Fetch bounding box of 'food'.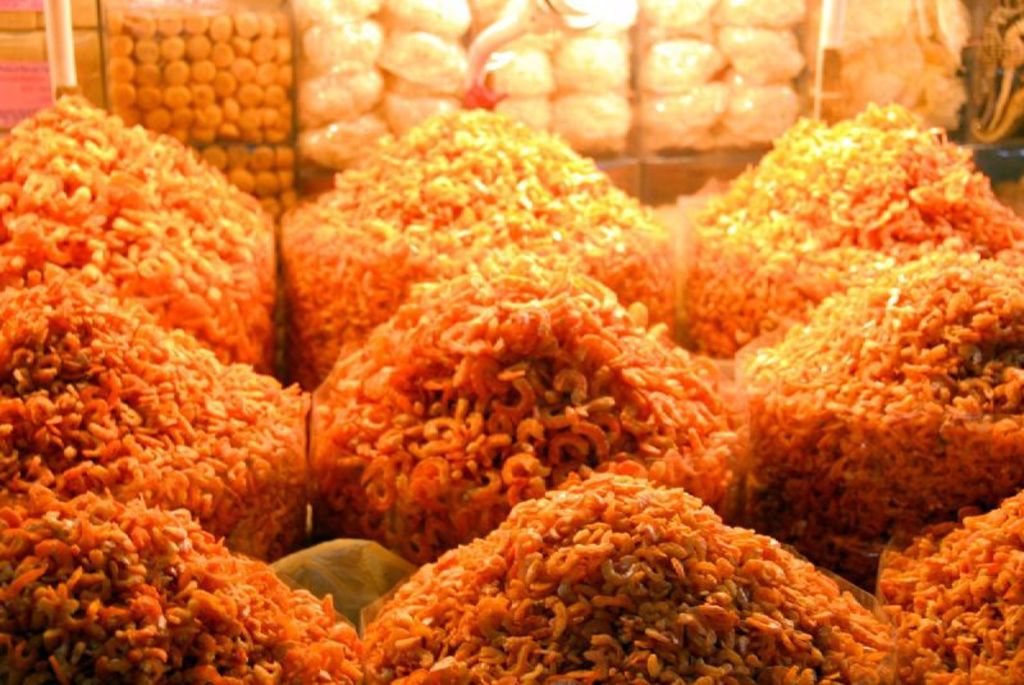
Bbox: 0:0:1023:684.
